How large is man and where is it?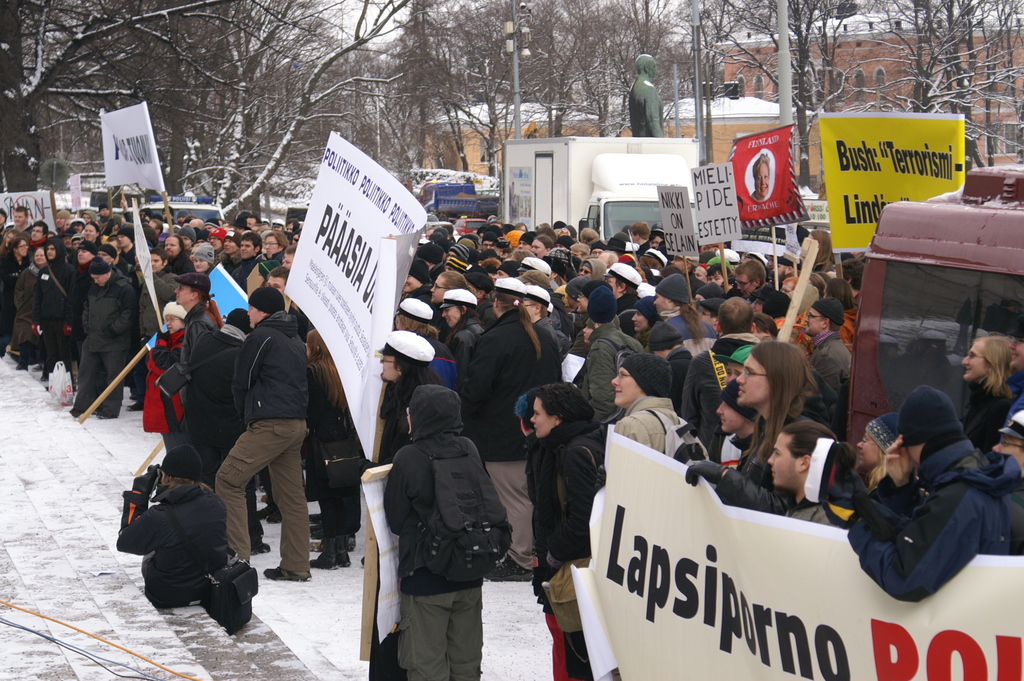
Bounding box: rect(802, 301, 854, 440).
